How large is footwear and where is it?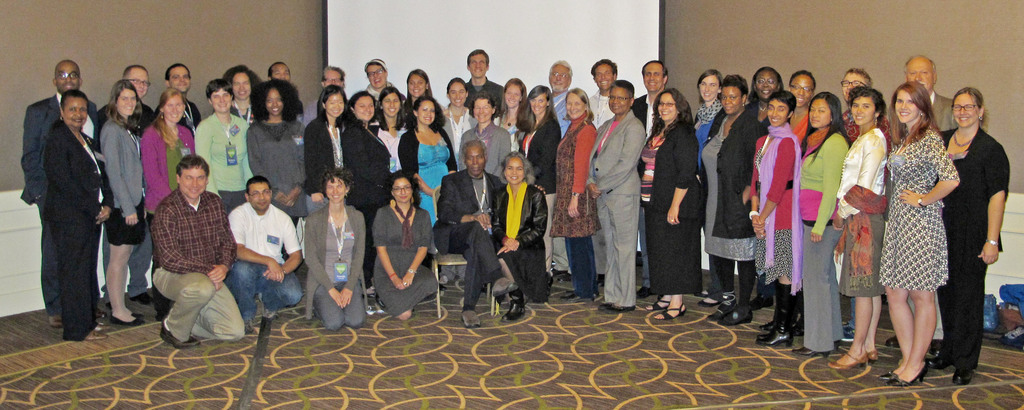
Bounding box: 86, 329, 108, 341.
